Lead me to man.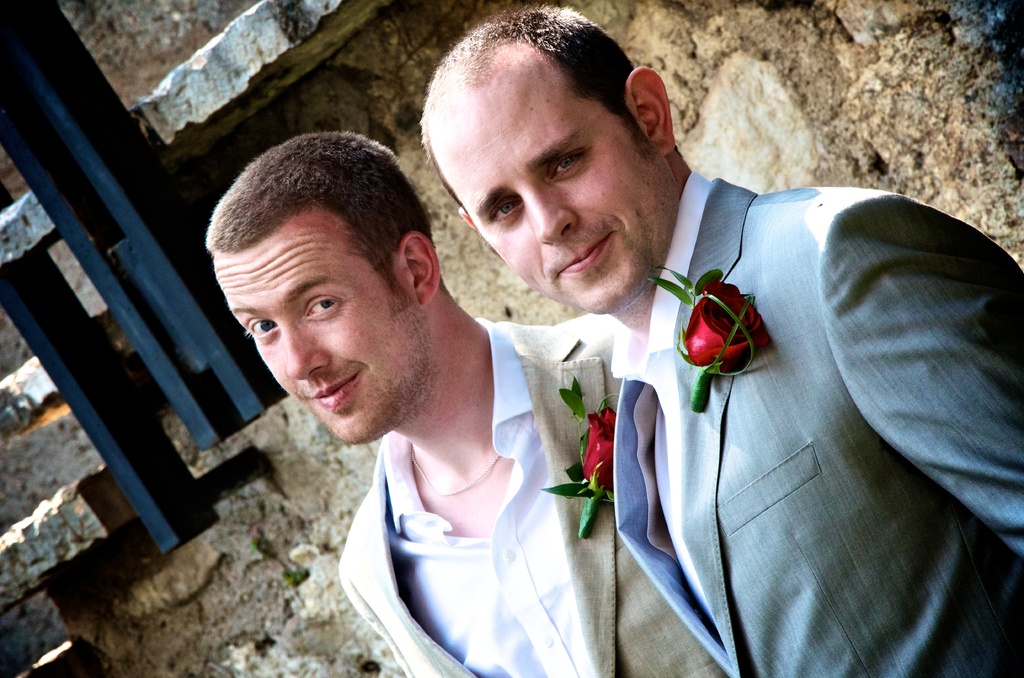
Lead to BBox(207, 132, 730, 677).
